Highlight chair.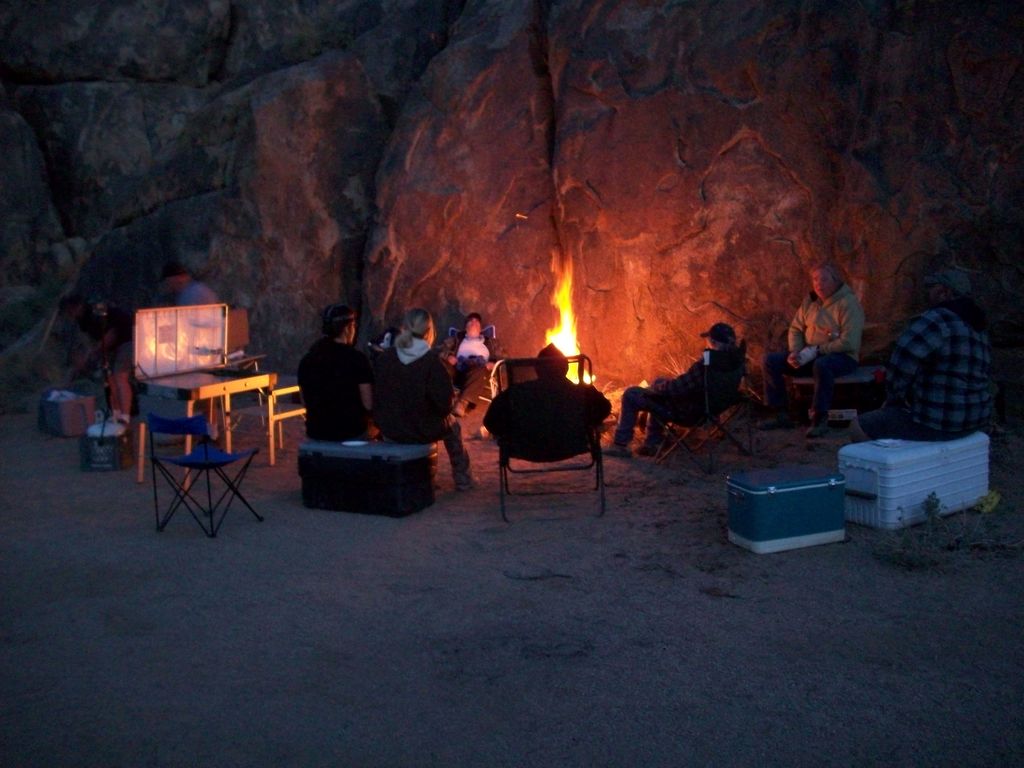
Highlighted region: (442, 321, 505, 430).
